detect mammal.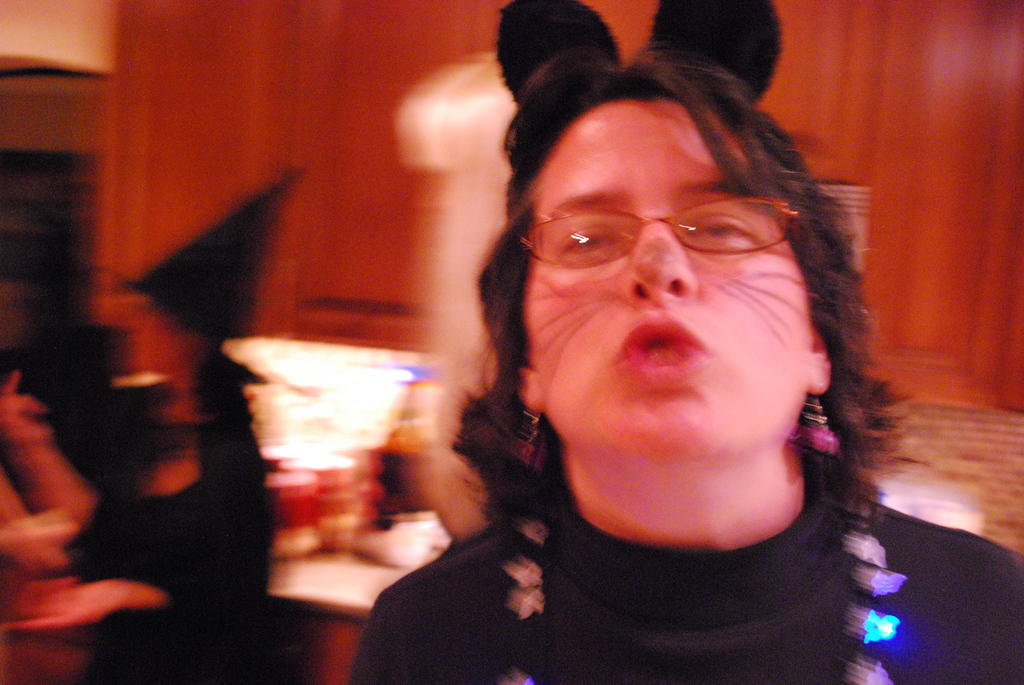
Detected at region(350, 0, 1023, 681).
